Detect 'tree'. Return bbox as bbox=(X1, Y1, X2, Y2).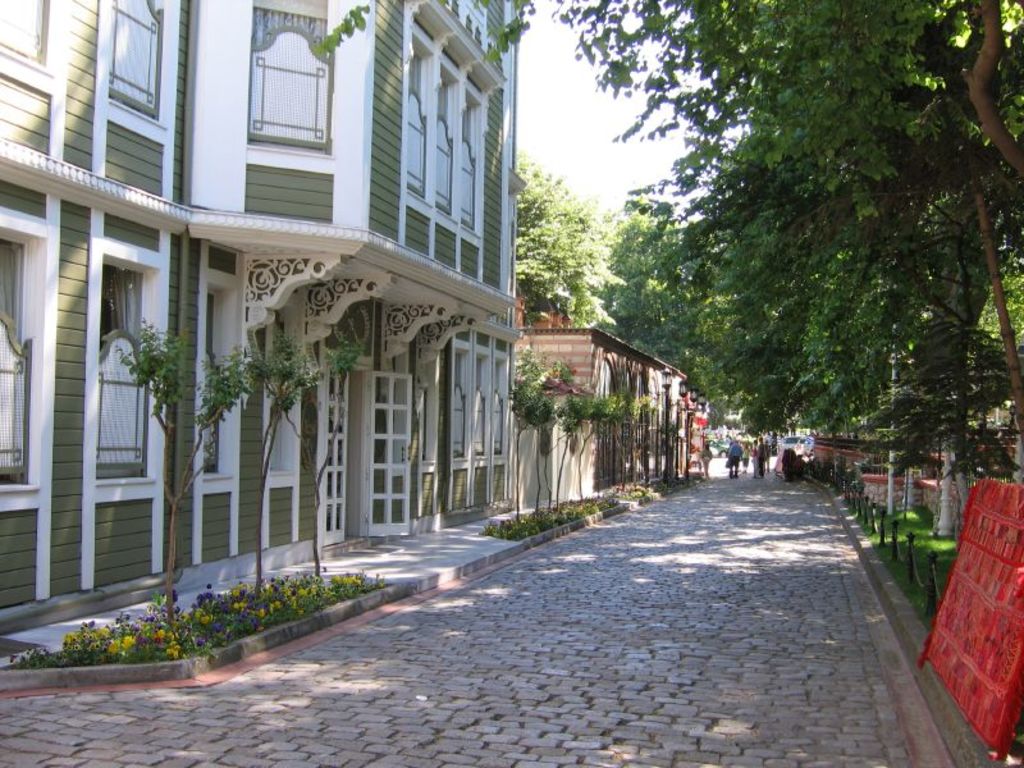
bbox=(791, 233, 914, 457).
